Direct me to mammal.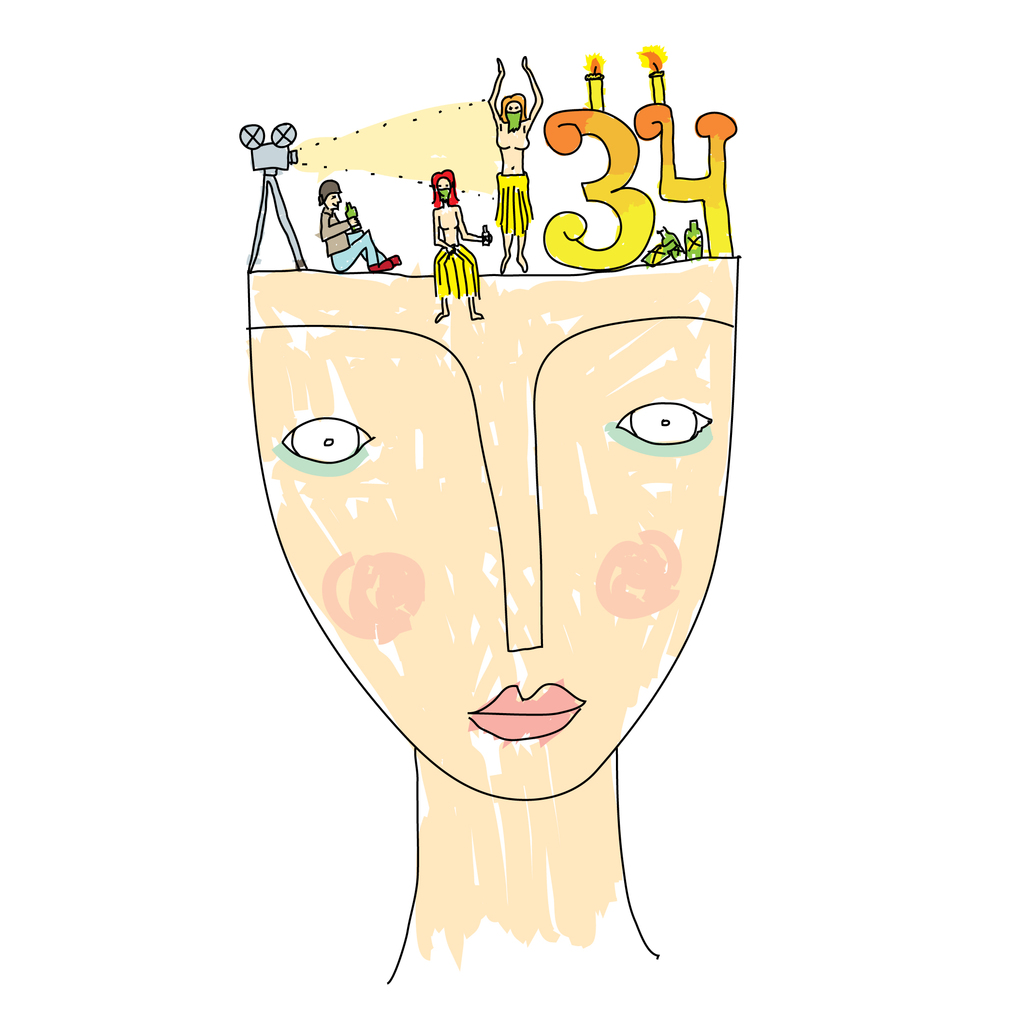
Direction: locate(431, 161, 494, 323).
